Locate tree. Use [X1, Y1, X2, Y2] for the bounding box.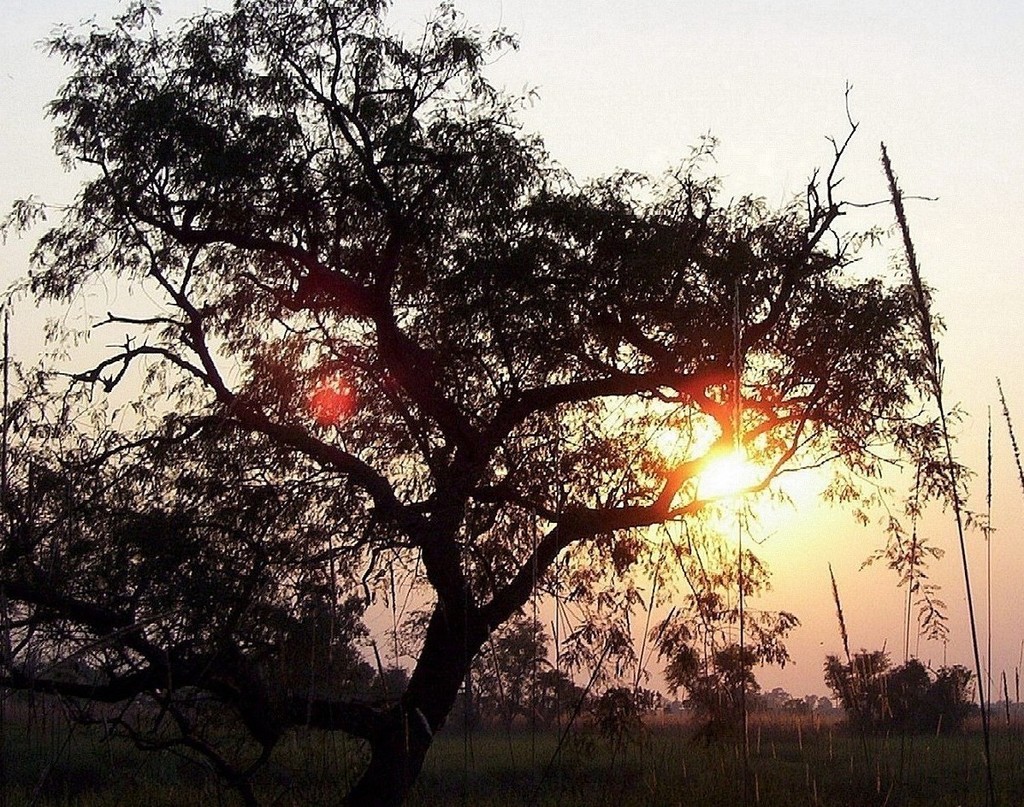
[3, 0, 950, 806].
